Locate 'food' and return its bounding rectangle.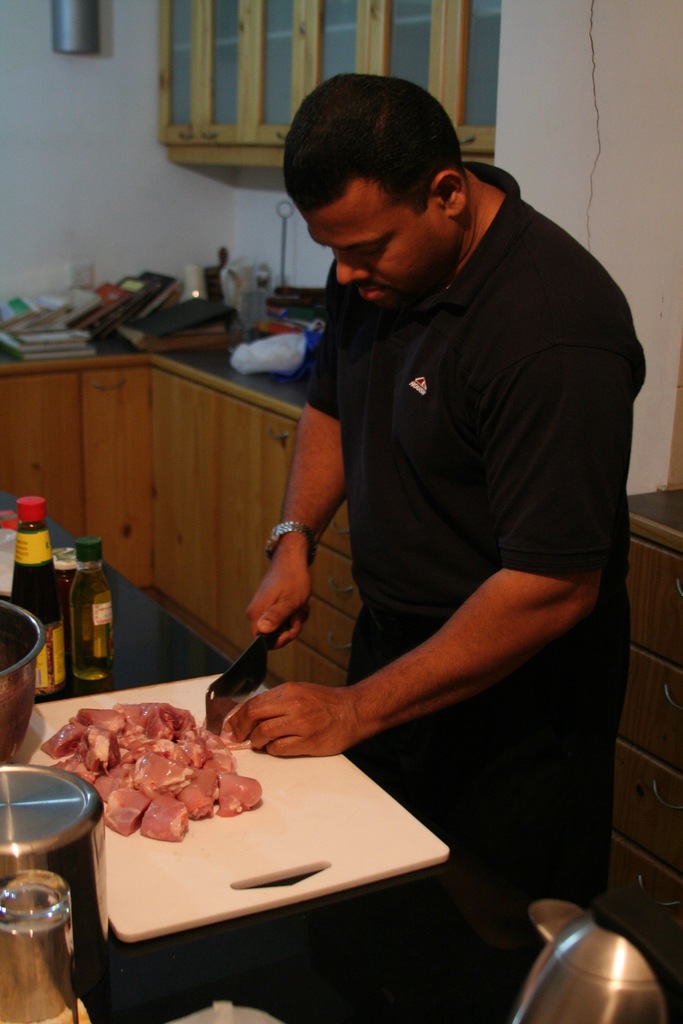
<box>49,709,266,876</box>.
